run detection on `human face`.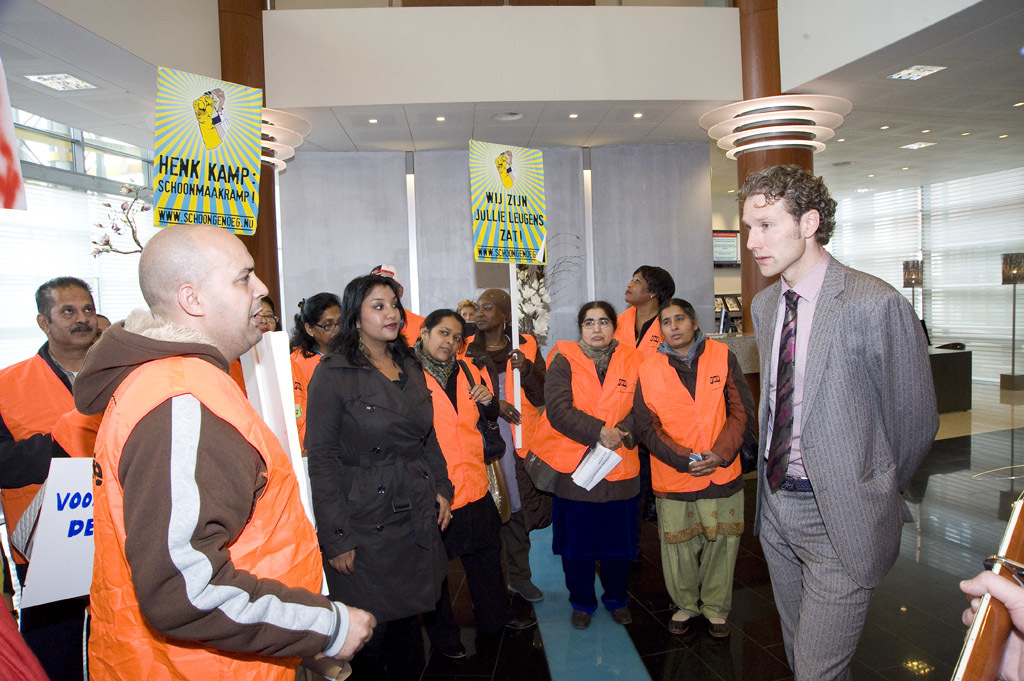
Result: 583 311 614 342.
